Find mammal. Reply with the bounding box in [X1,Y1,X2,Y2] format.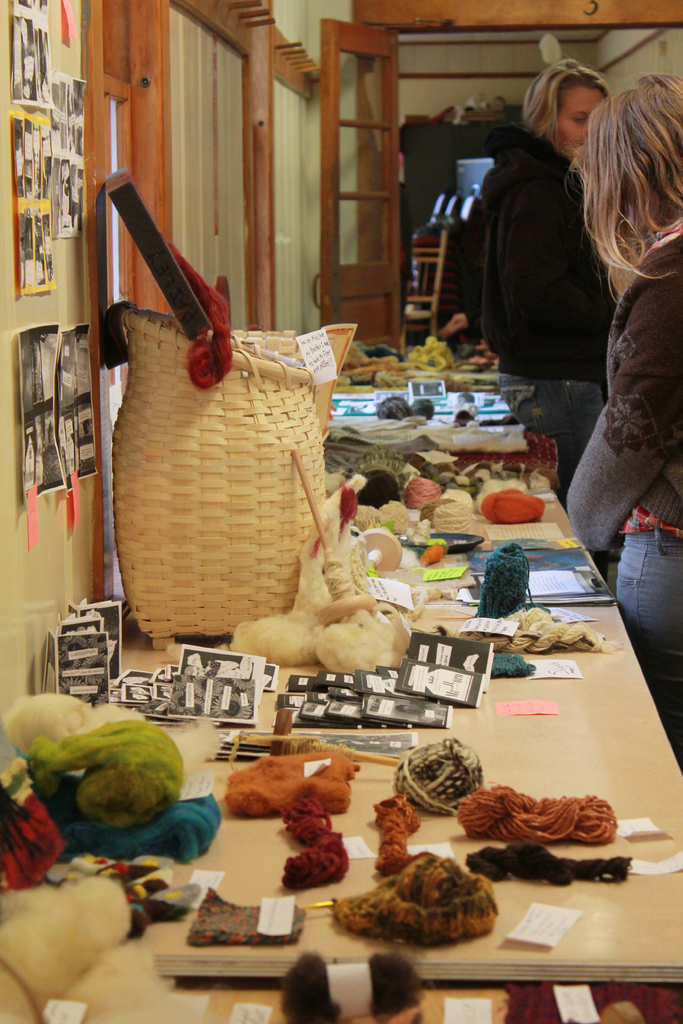
[477,56,611,490].
